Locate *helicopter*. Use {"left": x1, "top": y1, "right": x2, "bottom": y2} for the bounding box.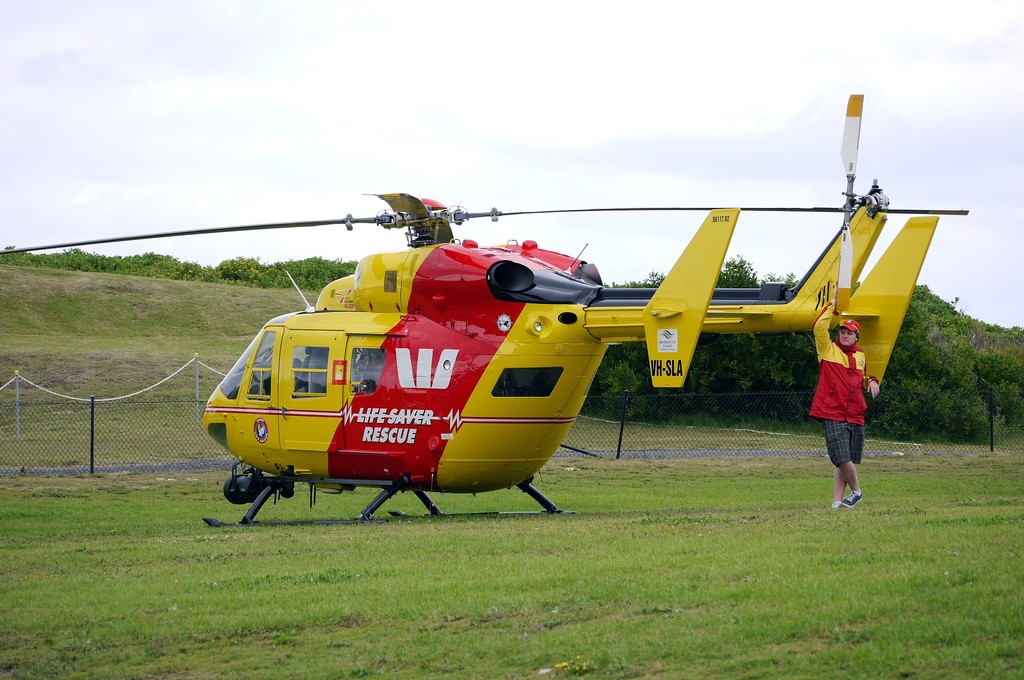
{"left": 37, "top": 134, "right": 975, "bottom": 524}.
